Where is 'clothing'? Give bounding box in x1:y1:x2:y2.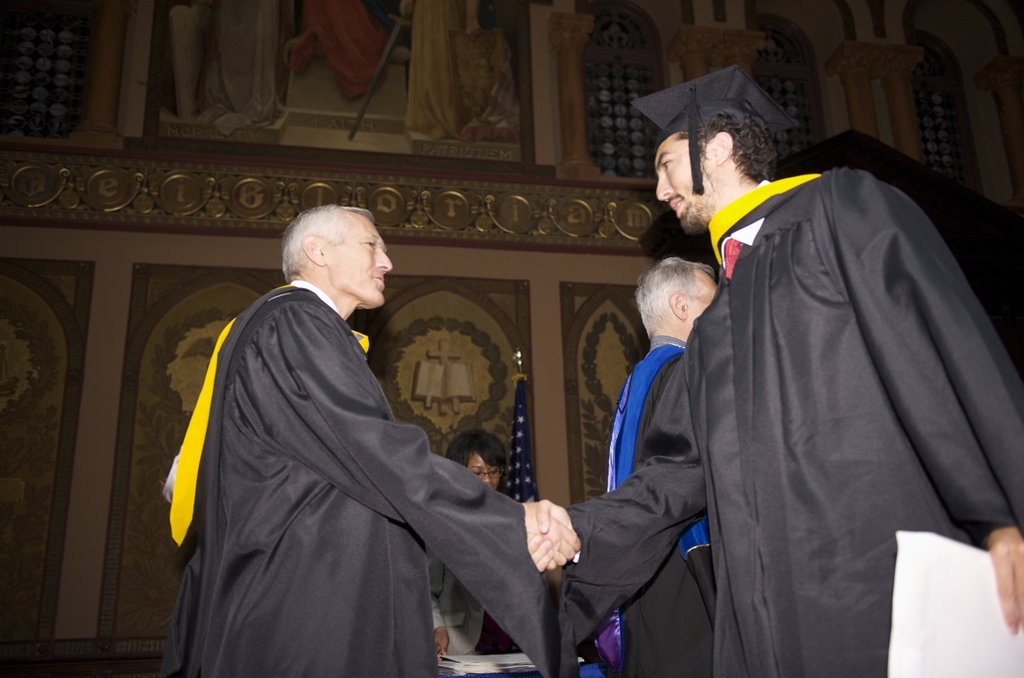
419:533:519:656.
